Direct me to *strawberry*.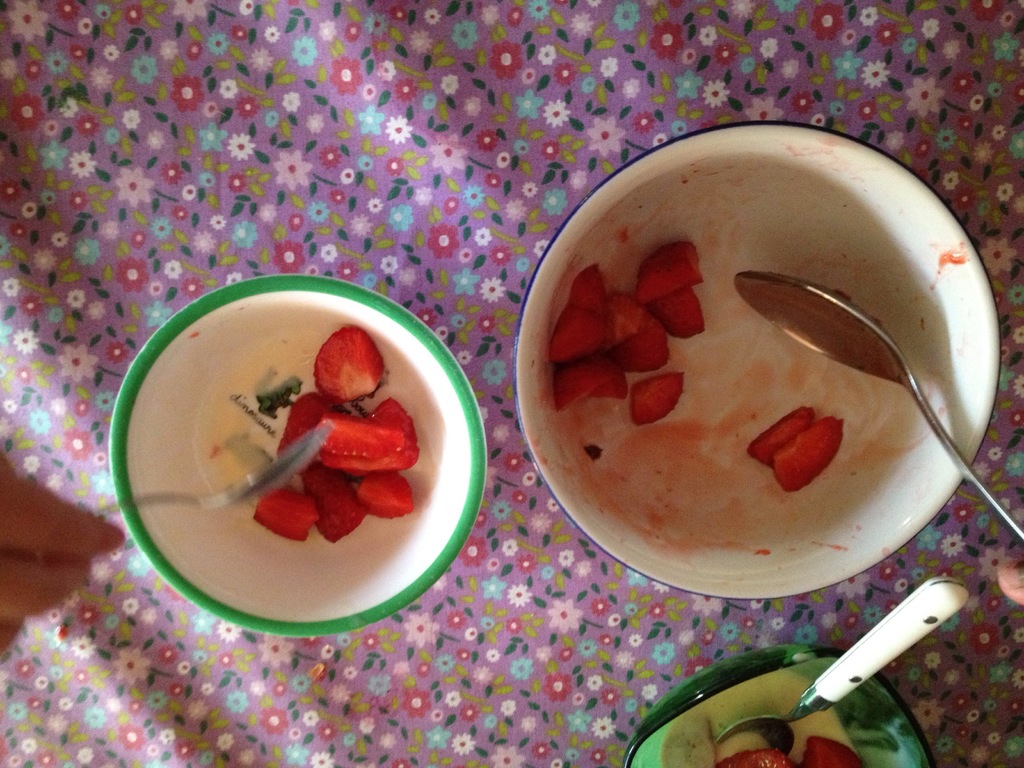
Direction: l=657, t=281, r=704, b=339.
